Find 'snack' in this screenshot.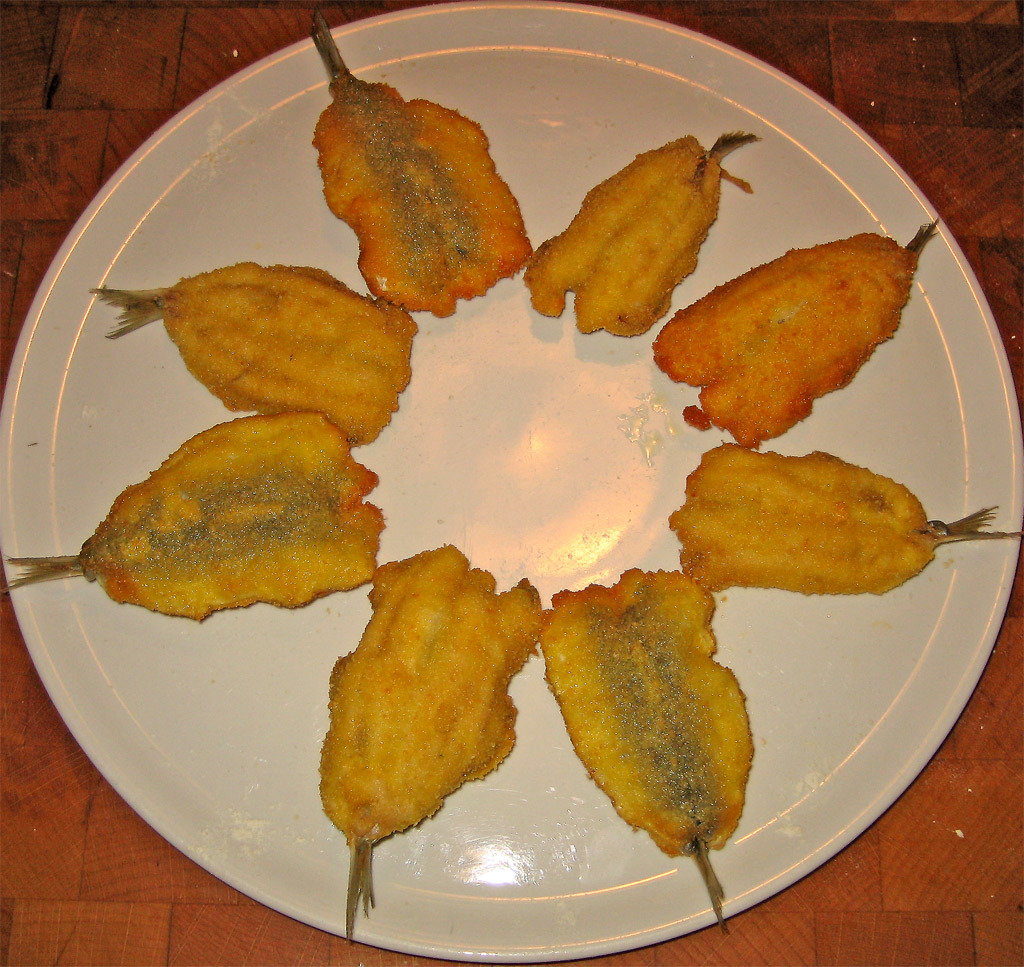
The bounding box for 'snack' is x1=660 y1=437 x2=1022 y2=594.
